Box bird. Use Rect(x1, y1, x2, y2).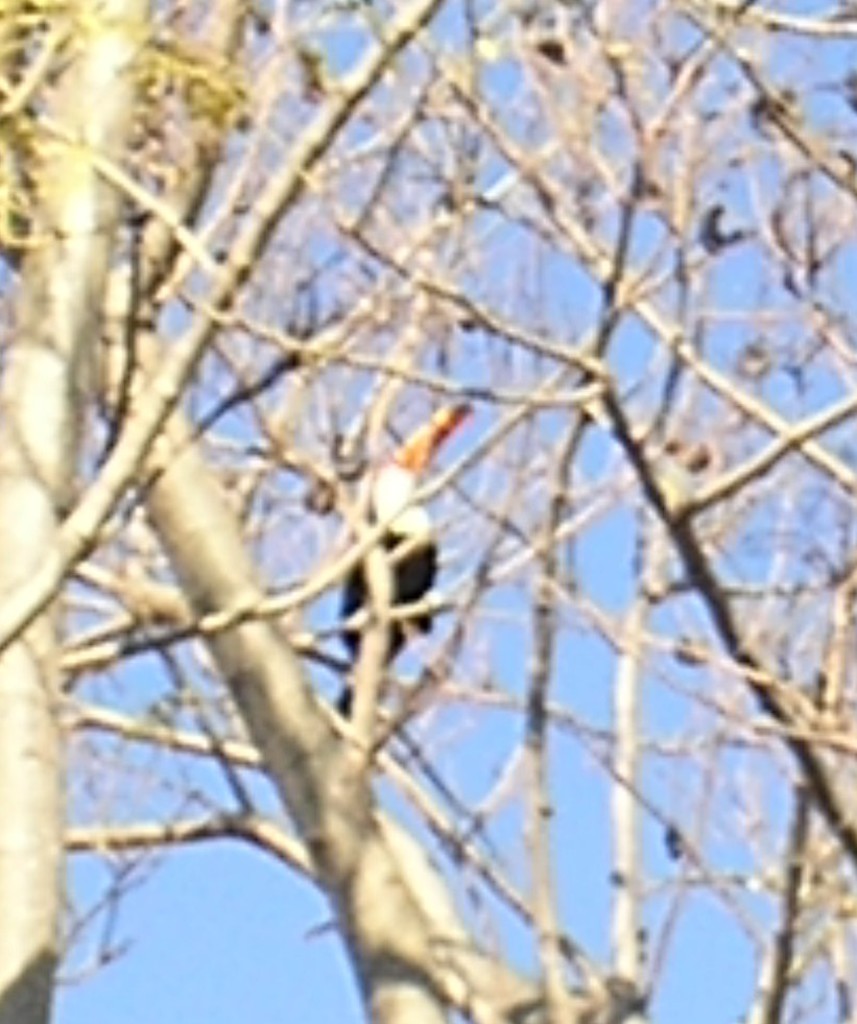
Rect(319, 400, 477, 746).
